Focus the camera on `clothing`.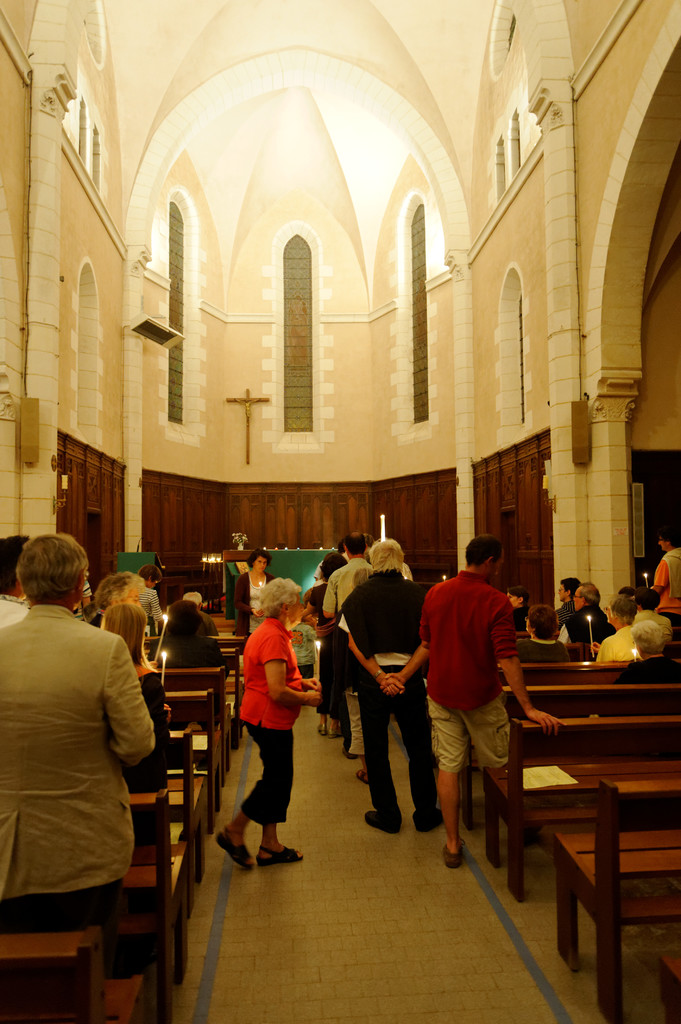
Focus region: {"left": 613, "top": 654, "right": 680, "bottom": 687}.
